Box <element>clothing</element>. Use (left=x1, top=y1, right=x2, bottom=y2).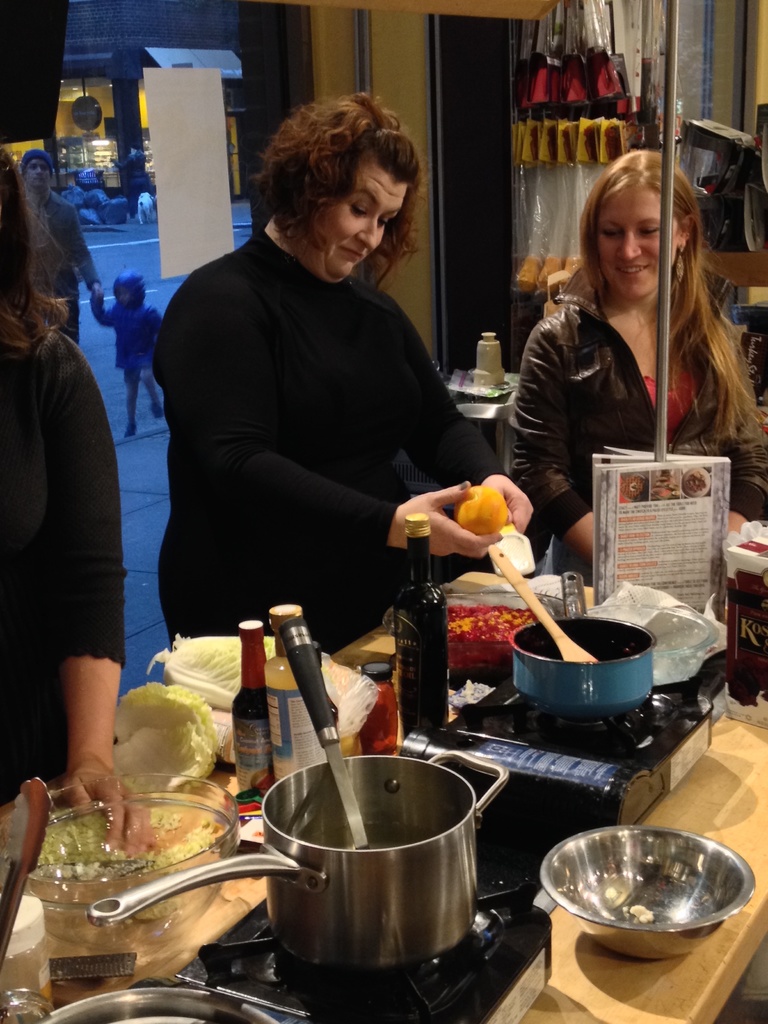
(left=500, top=292, right=700, bottom=552).
